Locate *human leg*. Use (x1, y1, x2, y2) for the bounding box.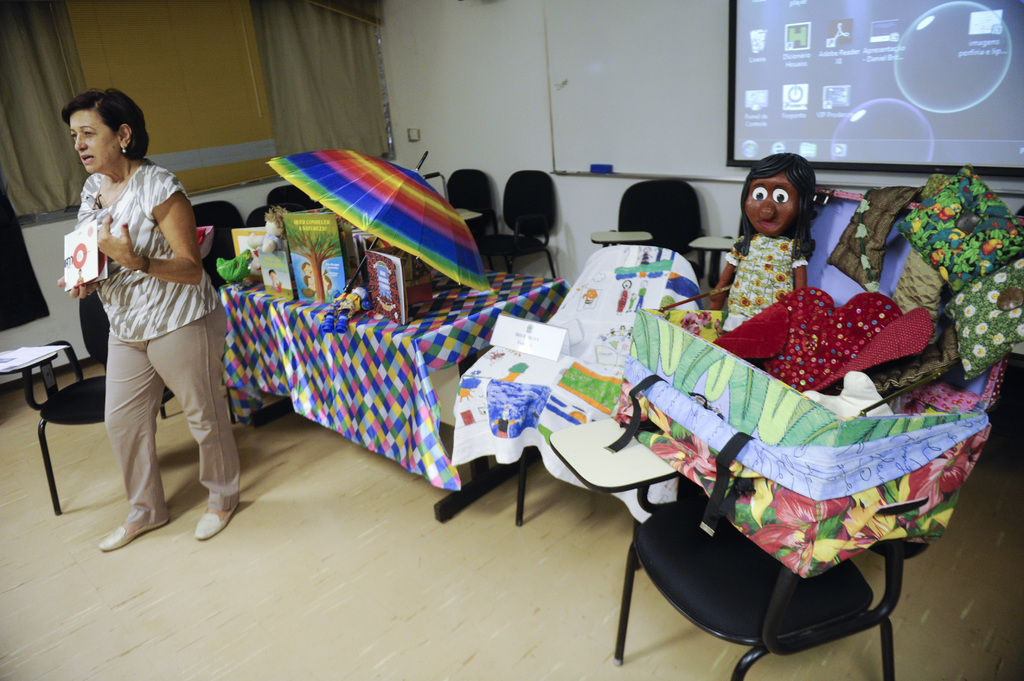
(97, 318, 175, 550).
